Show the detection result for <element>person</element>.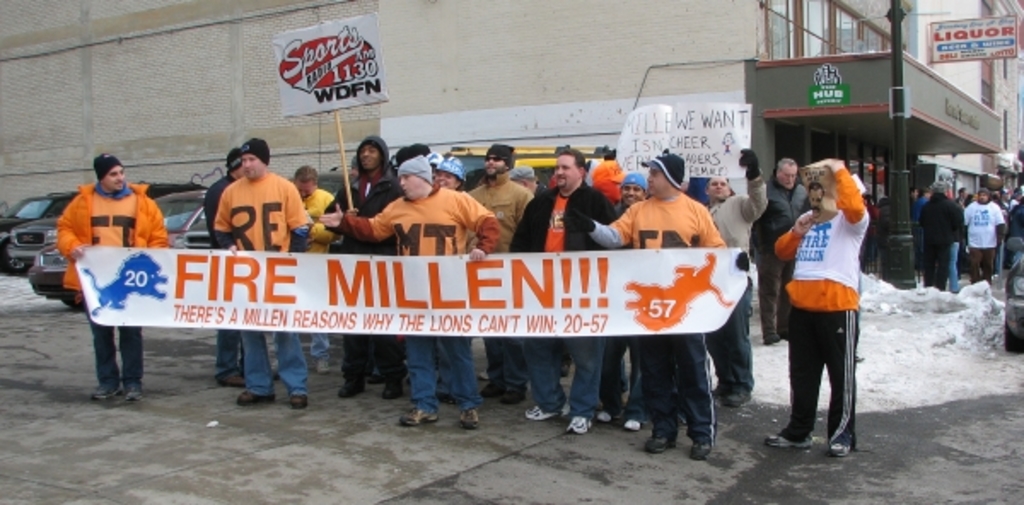
detection(507, 165, 546, 193).
